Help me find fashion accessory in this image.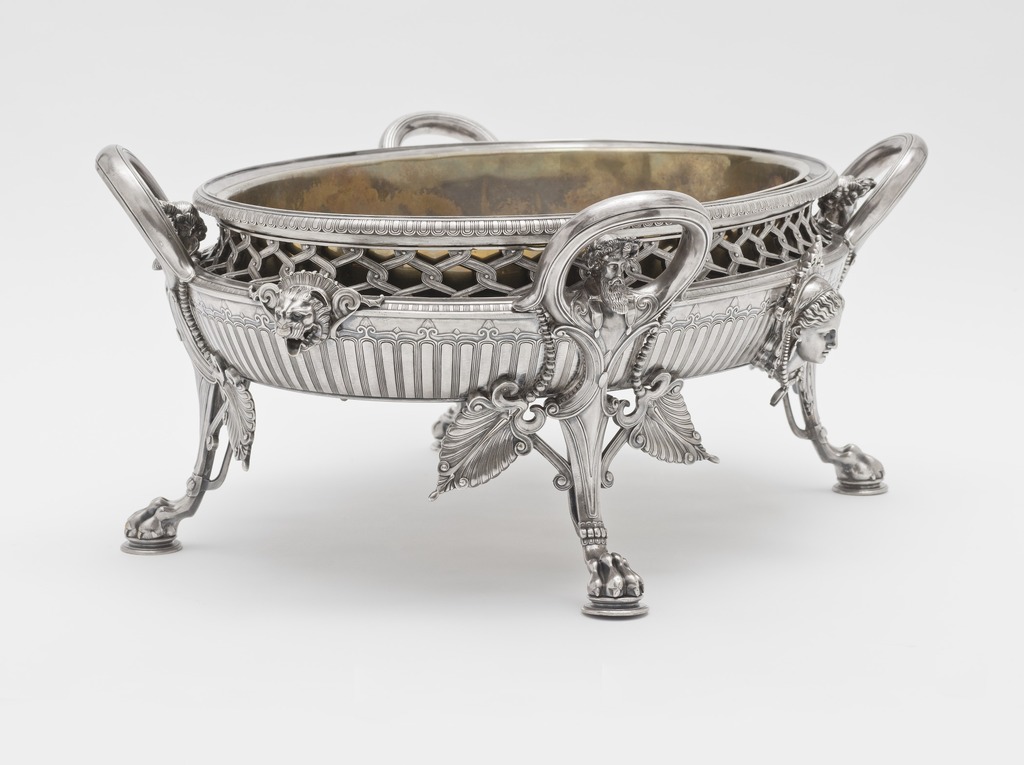
Found it: bbox=[583, 235, 641, 269].
